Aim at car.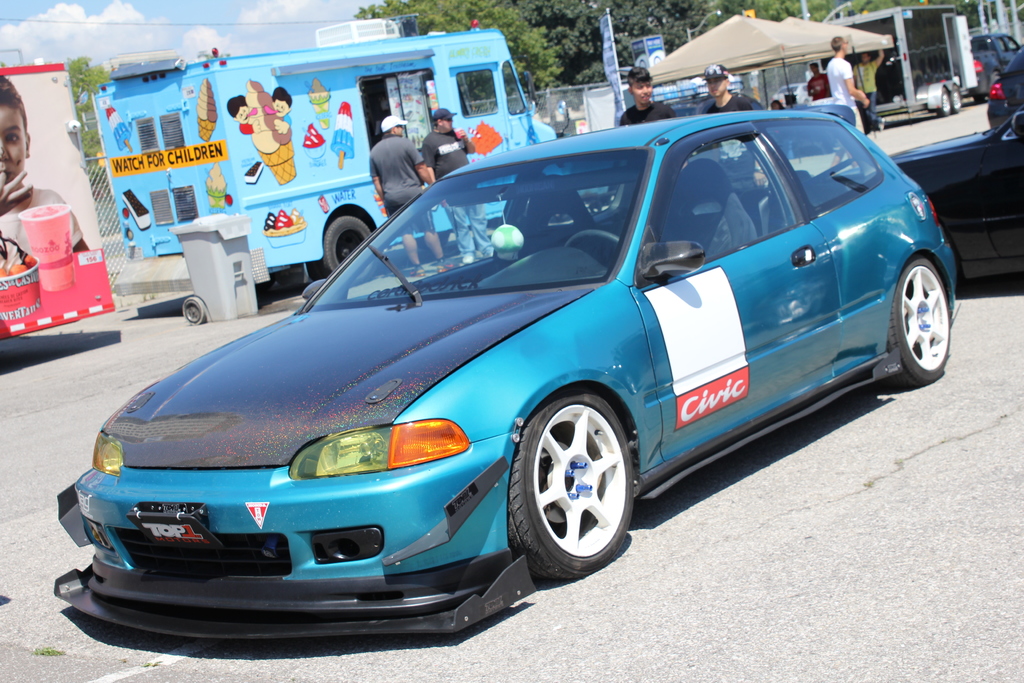
Aimed at bbox=[984, 27, 1023, 83].
